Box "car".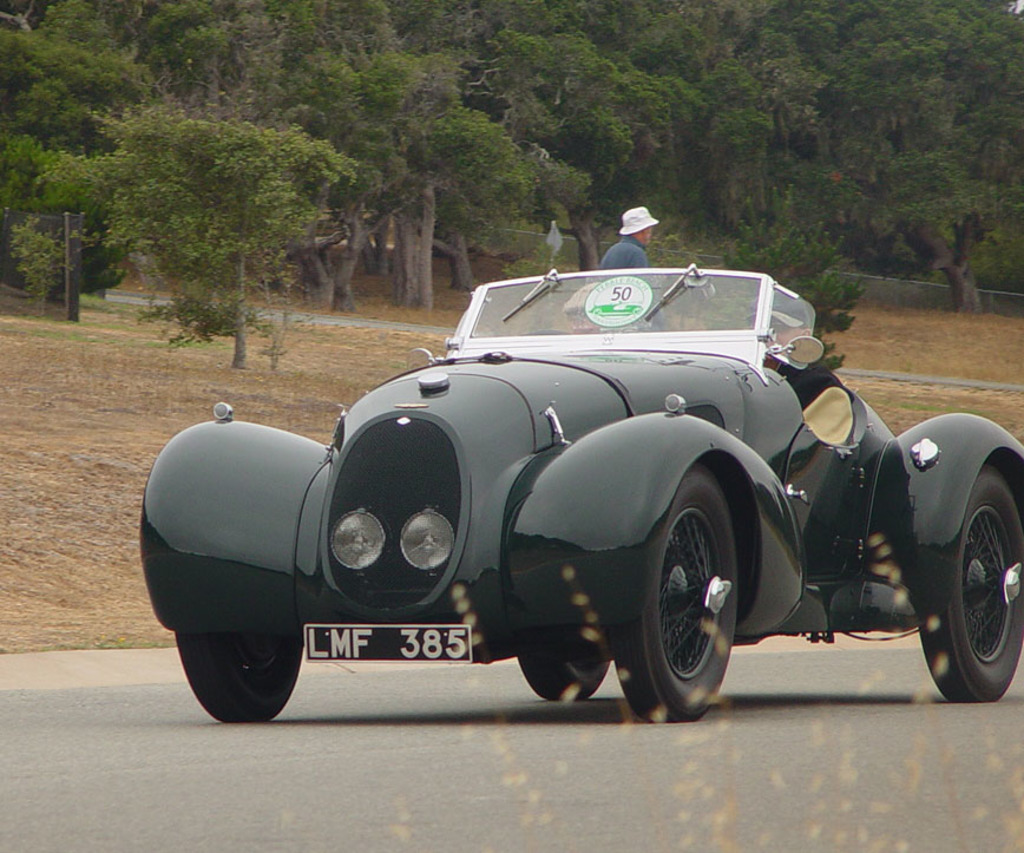
select_region(137, 261, 1023, 728).
